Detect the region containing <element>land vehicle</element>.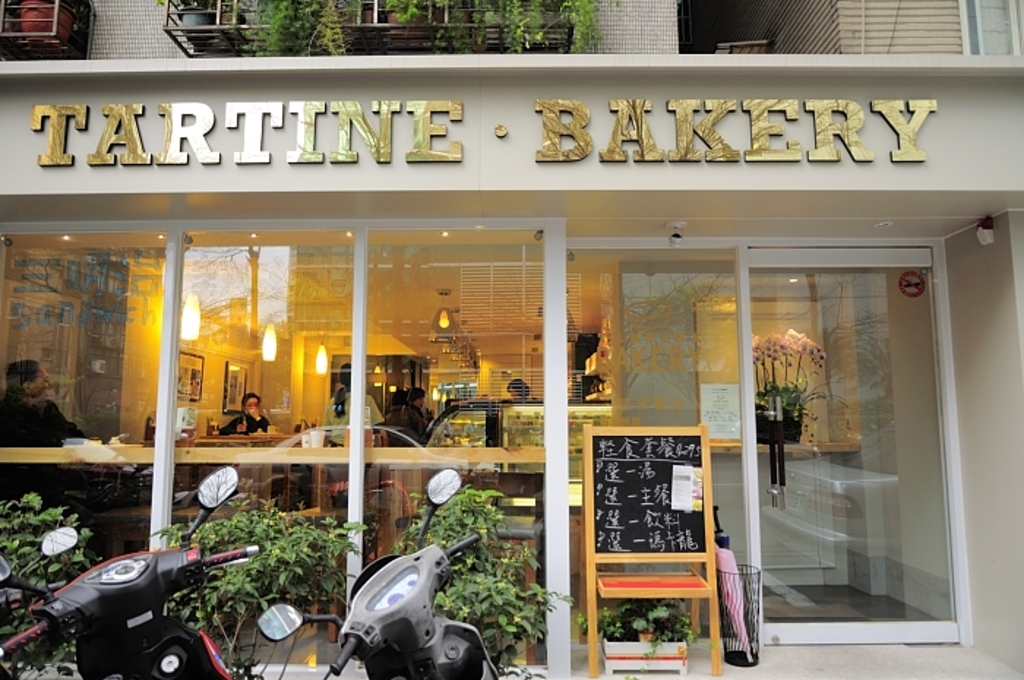
<box>257,466,497,679</box>.
